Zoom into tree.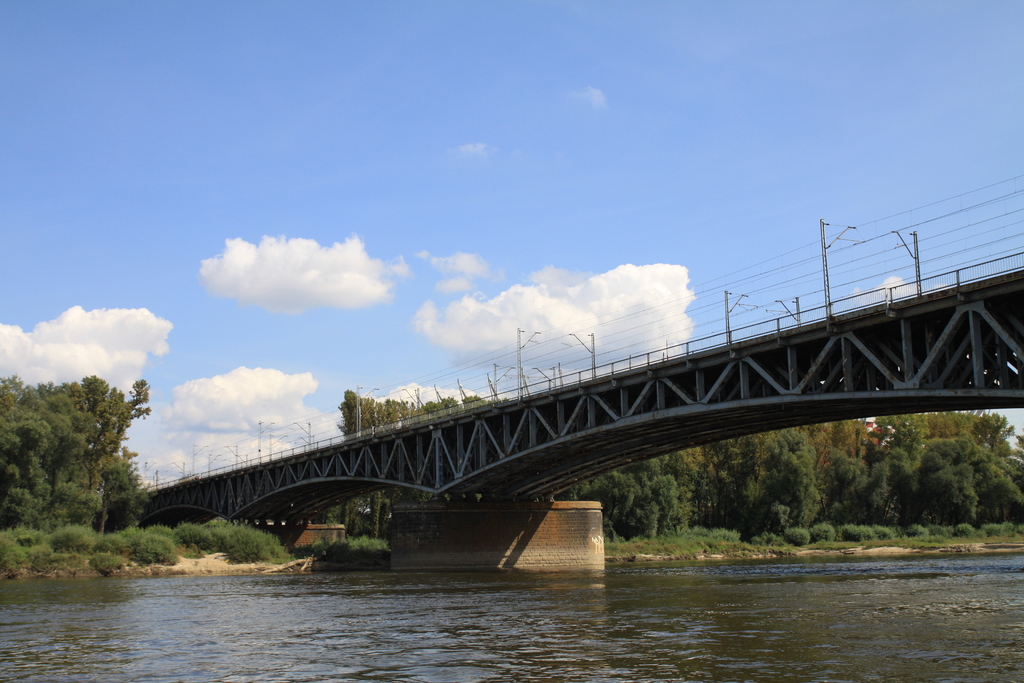
Zoom target: 339/388/379/431.
